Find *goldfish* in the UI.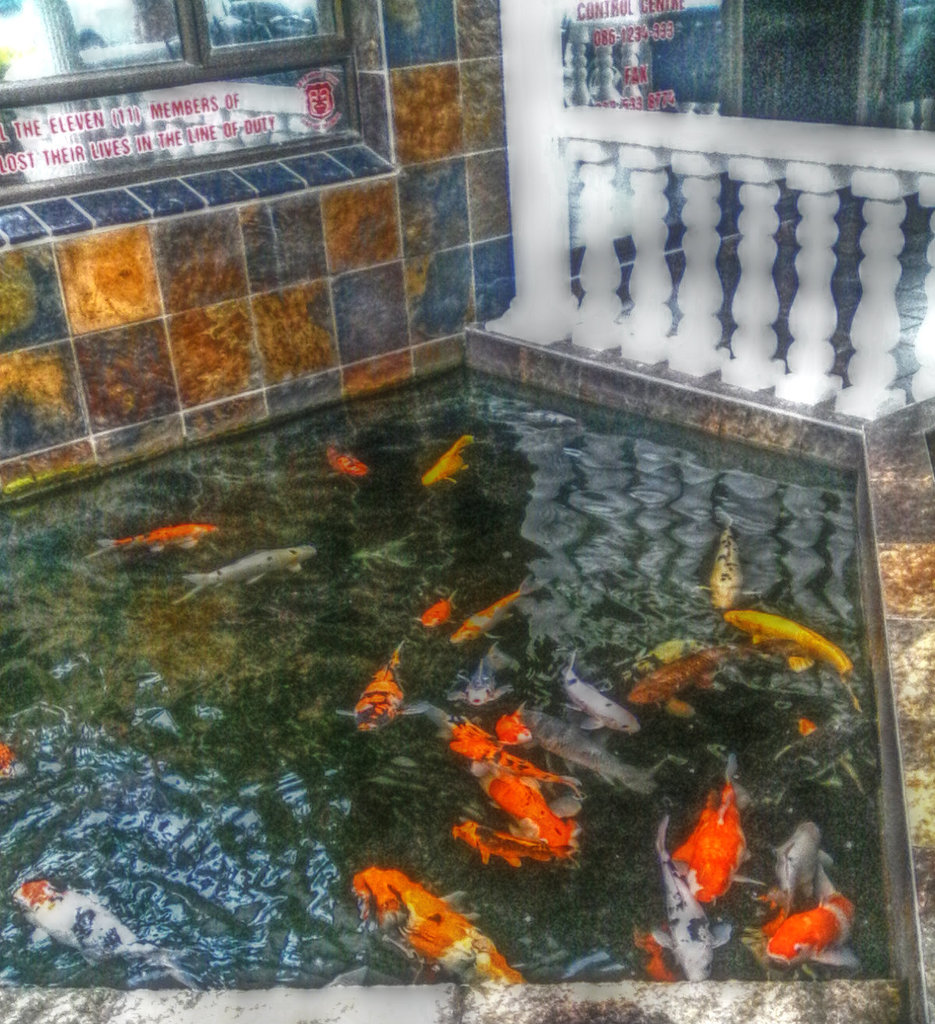
UI element at 422/436/469/489.
